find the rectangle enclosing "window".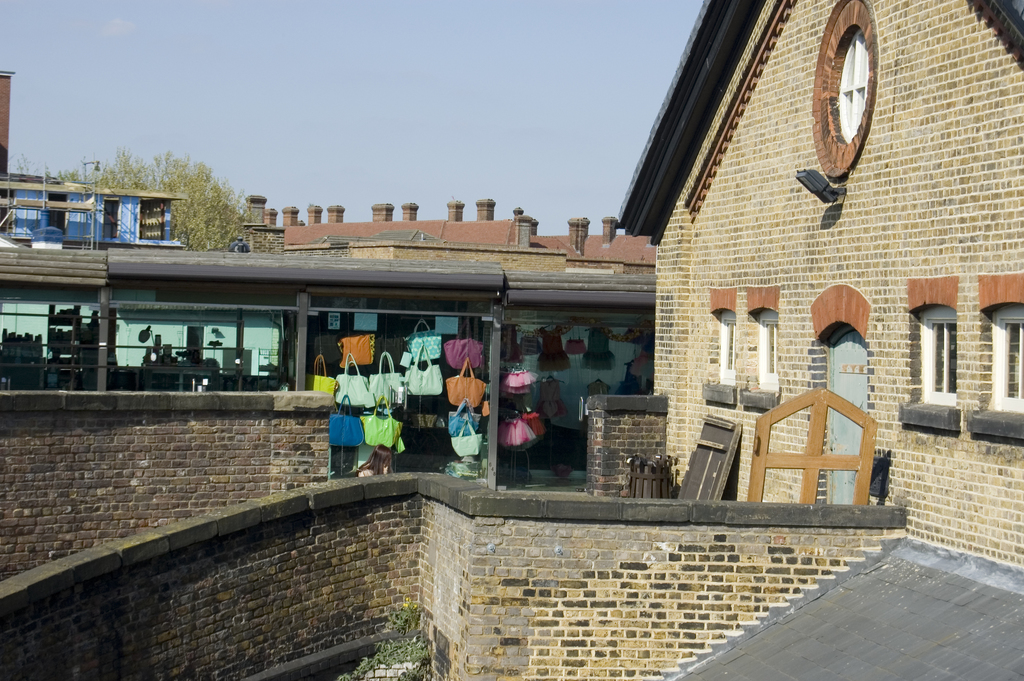
rect(138, 204, 159, 236).
